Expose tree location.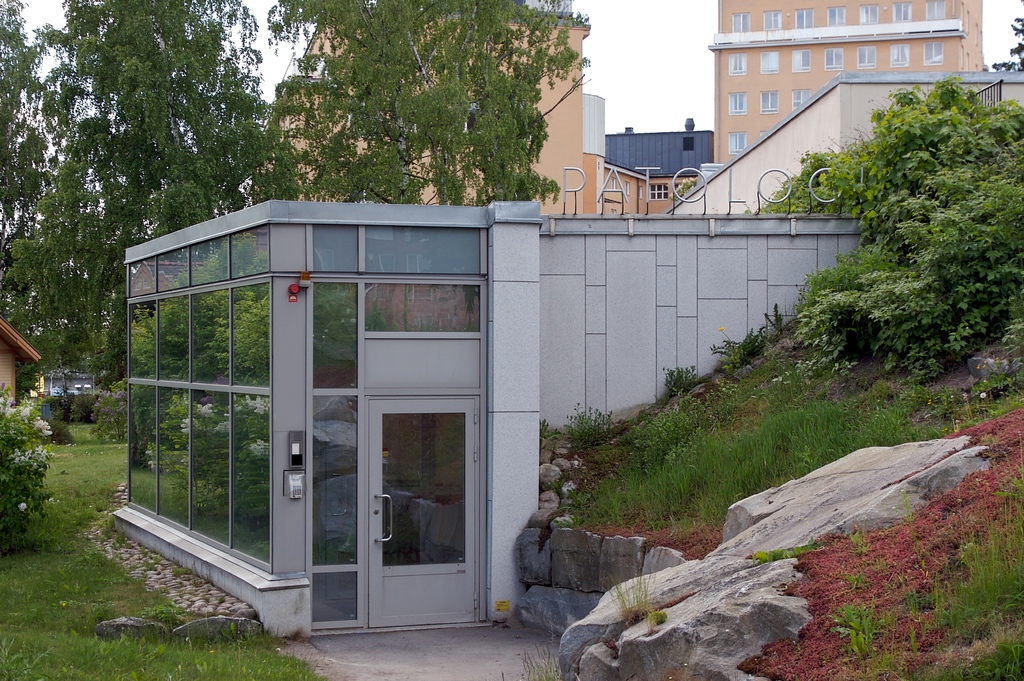
Exposed at [left=0, top=0, right=593, bottom=403].
